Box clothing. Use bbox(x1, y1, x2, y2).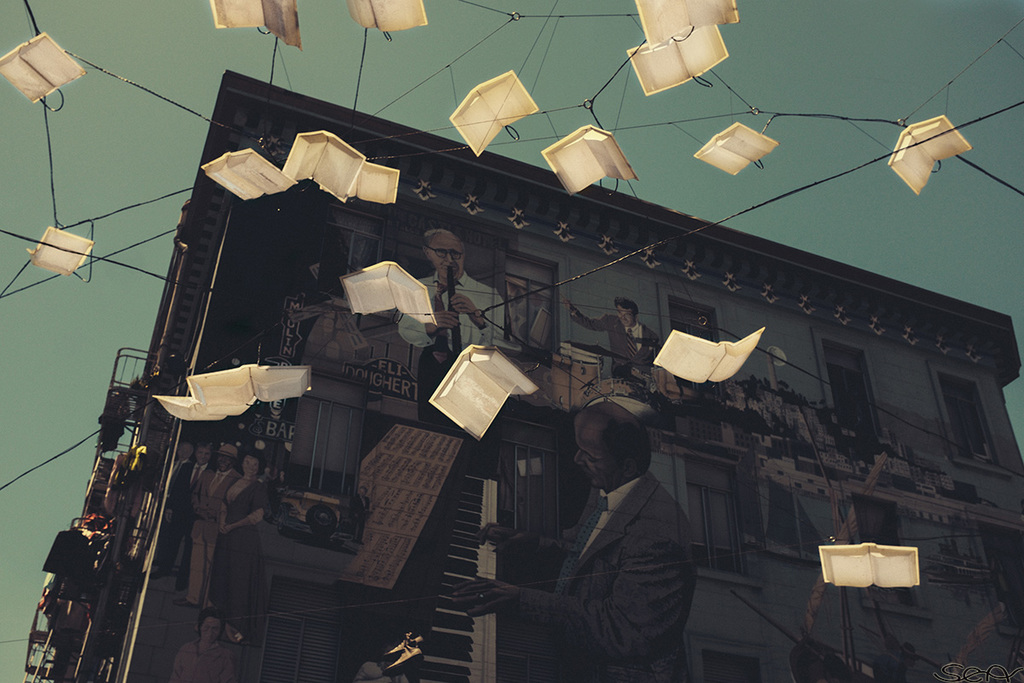
bbox(392, 272, 510, 429).
